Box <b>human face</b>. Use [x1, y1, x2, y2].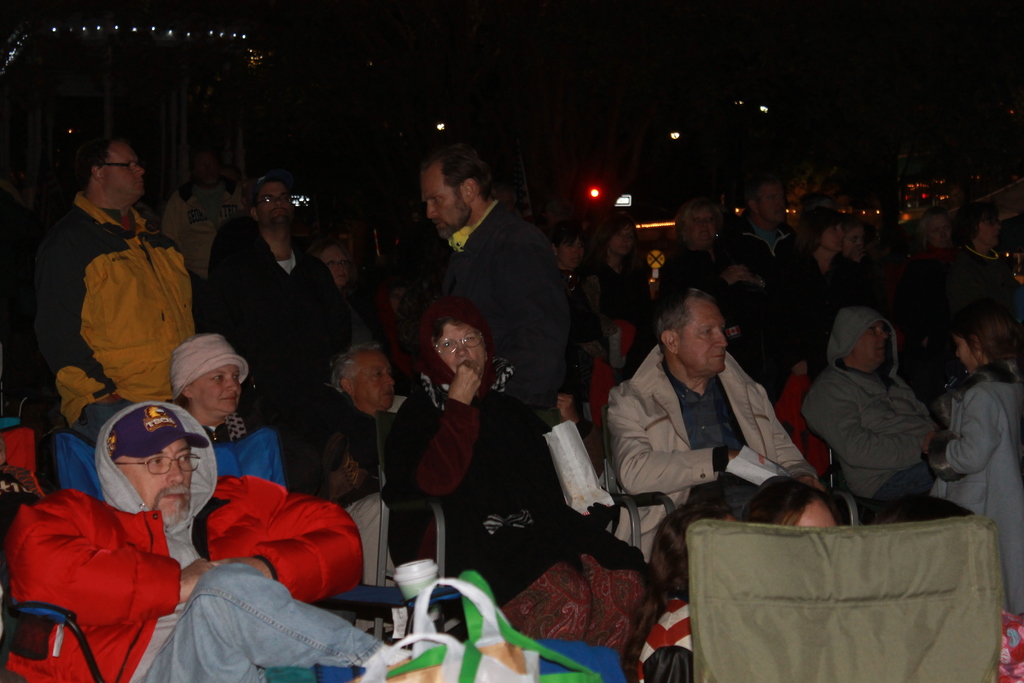
[117, 438, 193, 518].
